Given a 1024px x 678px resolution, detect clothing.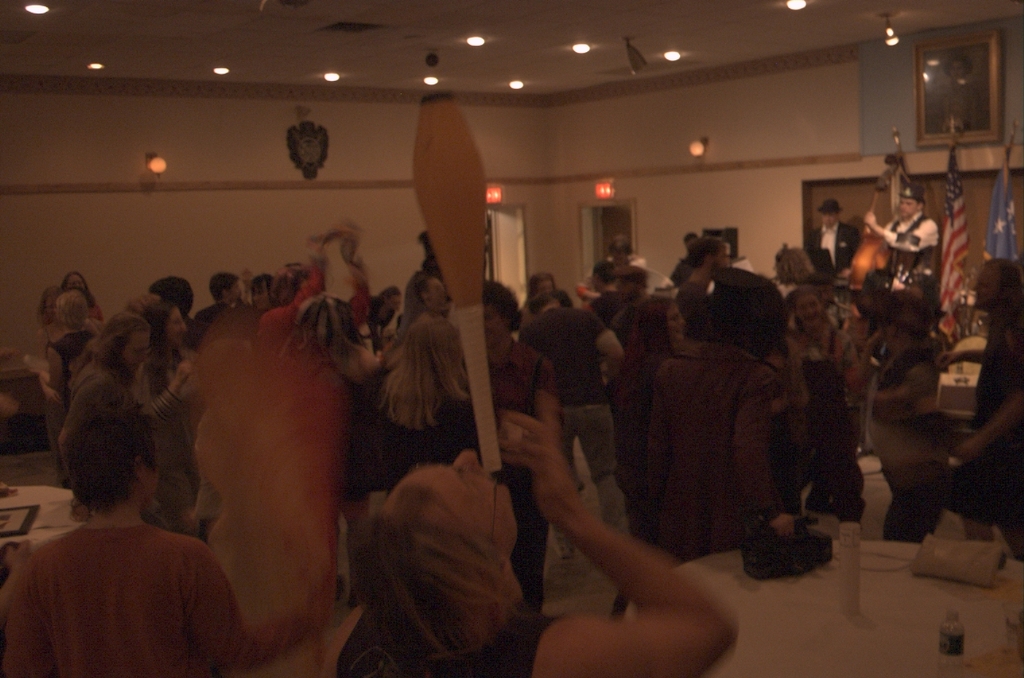
<box>0,524,253,677</box>.
